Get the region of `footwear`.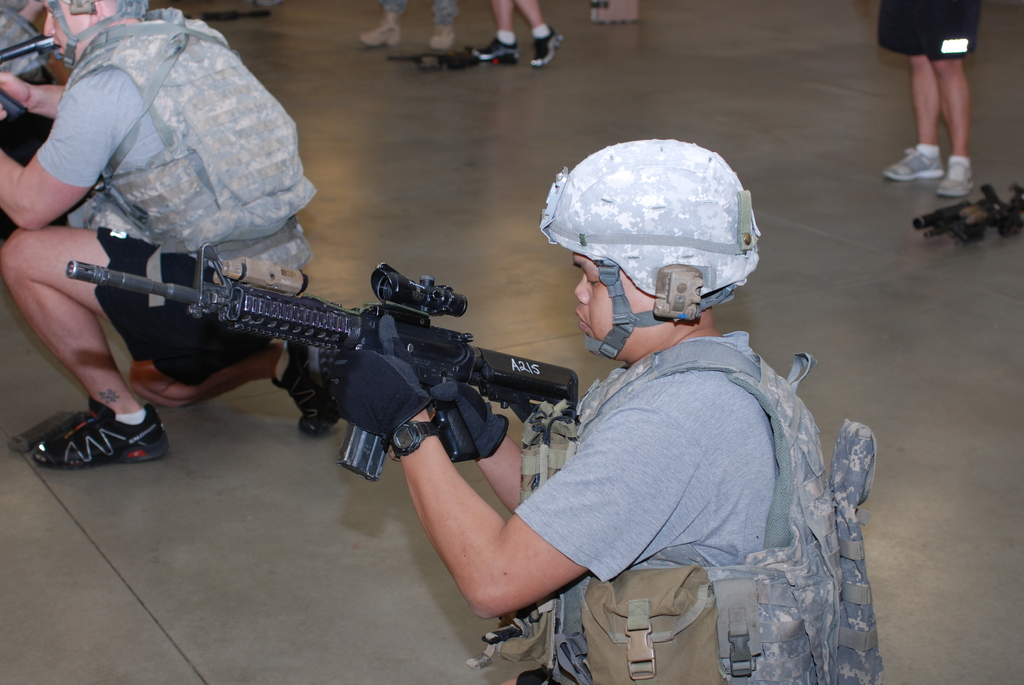
<region>470, 38, 515, 67</region>.
